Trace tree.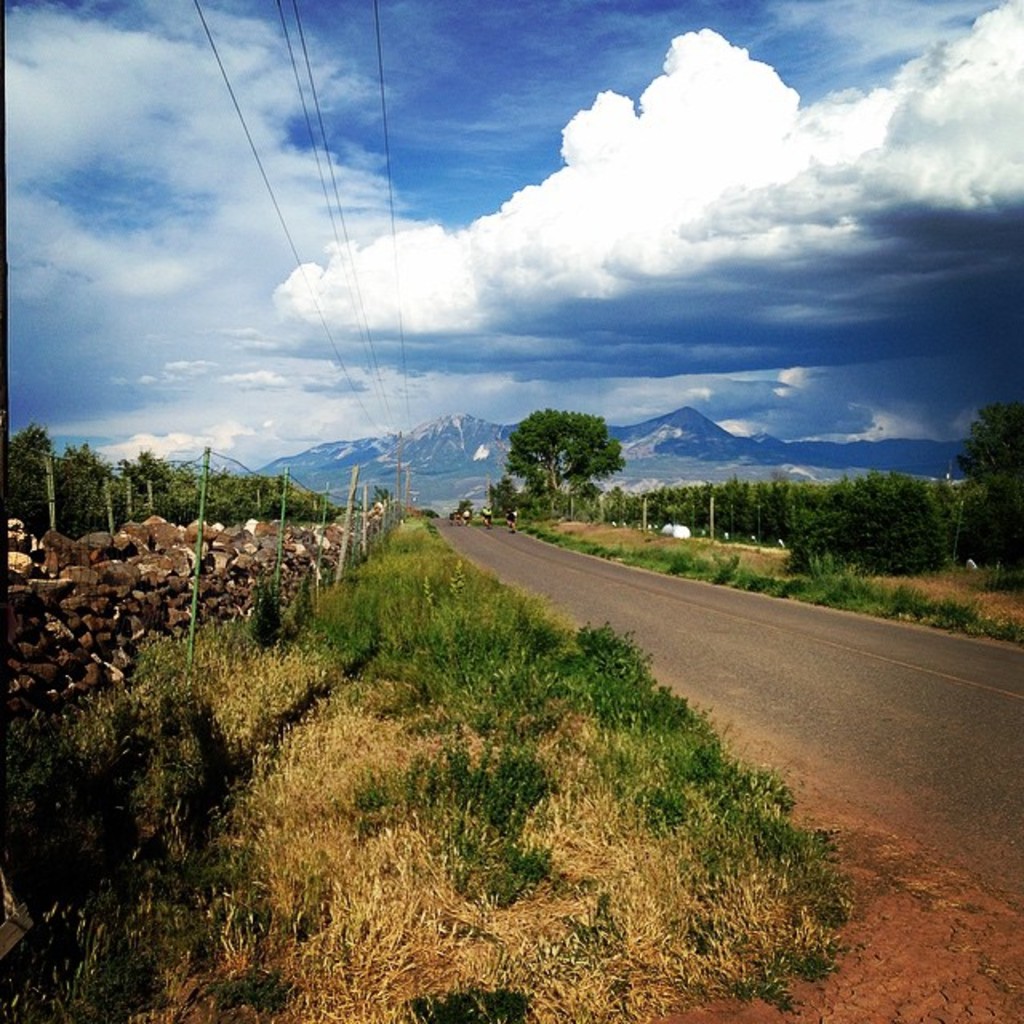
Traced to [left=491, top=386, right=638, bottom=512].
